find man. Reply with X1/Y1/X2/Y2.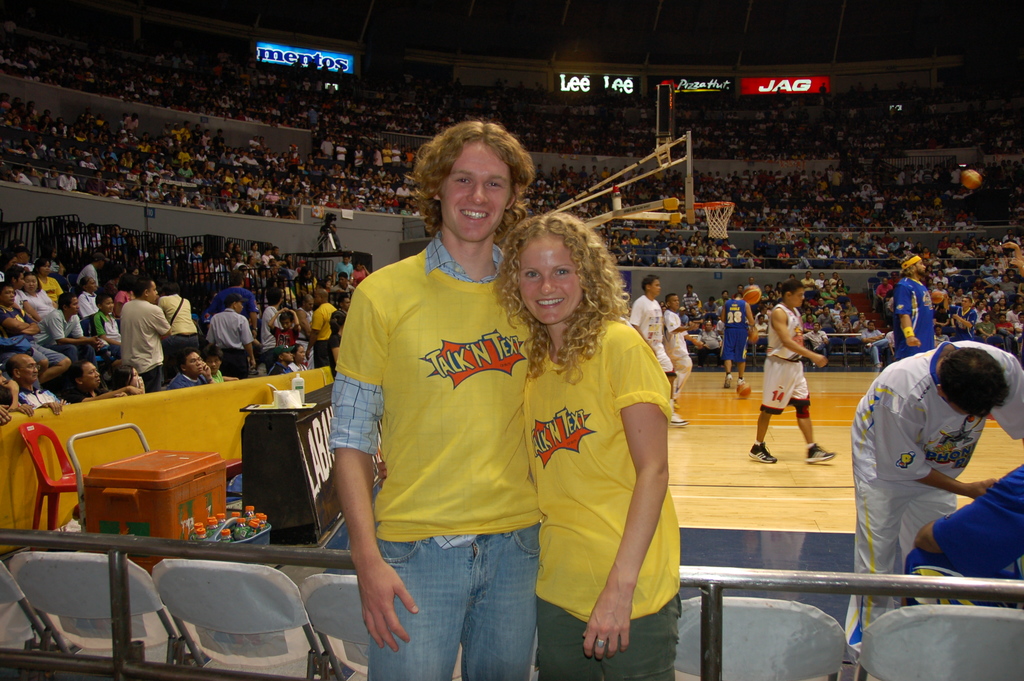
662/295/694/404.
